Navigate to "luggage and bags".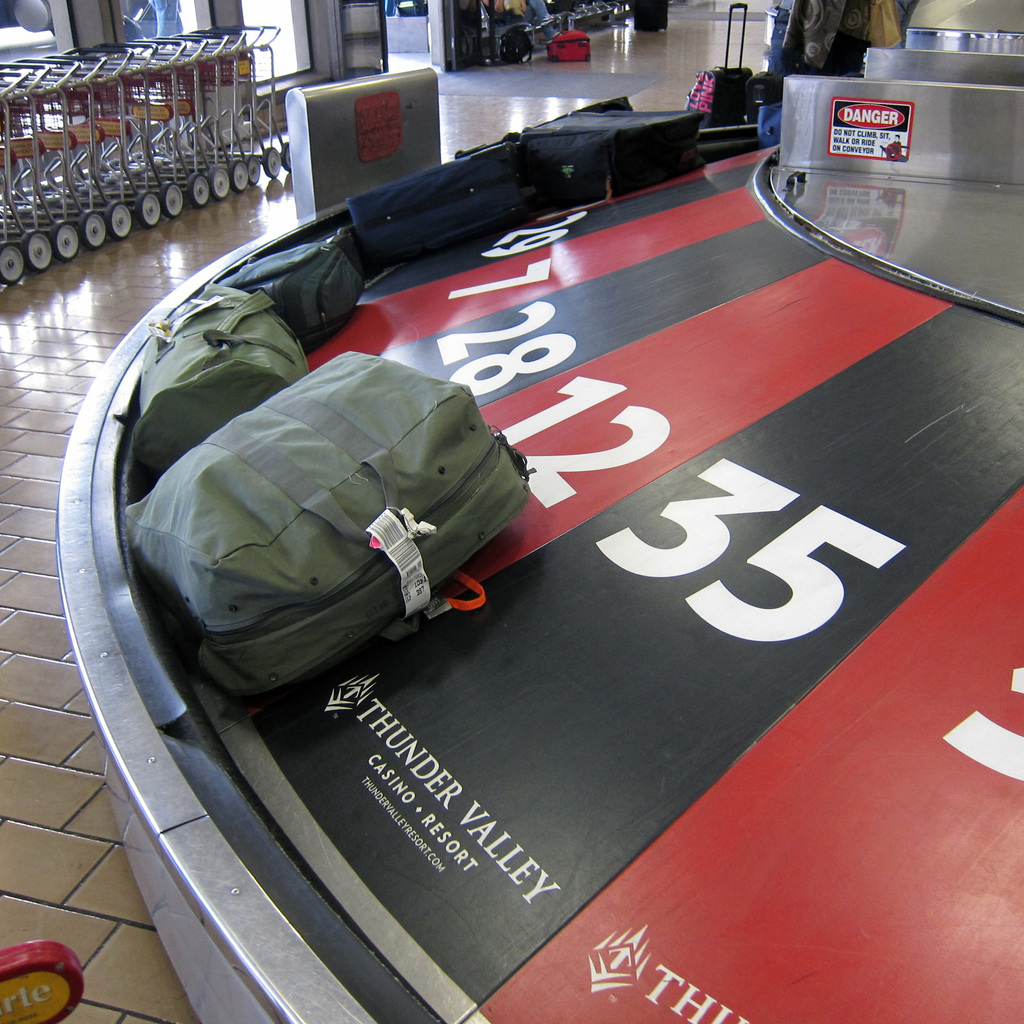
Navigation target: bbox(221, 240, 370, 350).
